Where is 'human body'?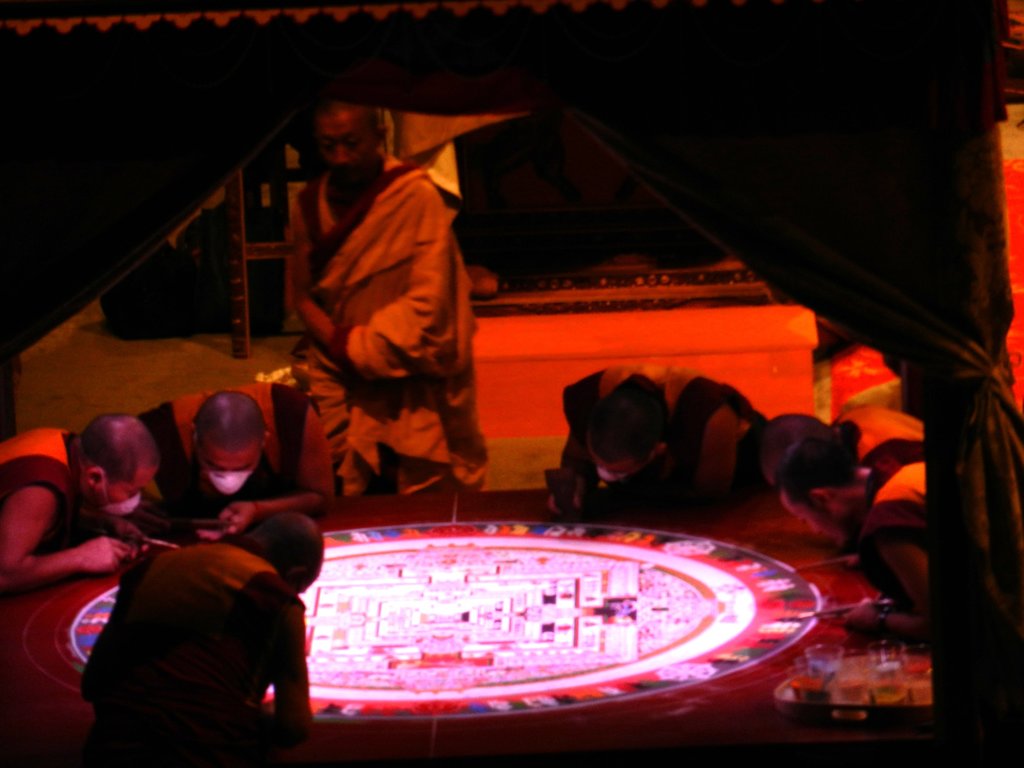
<region>828, 403, 927, 467</region>.
